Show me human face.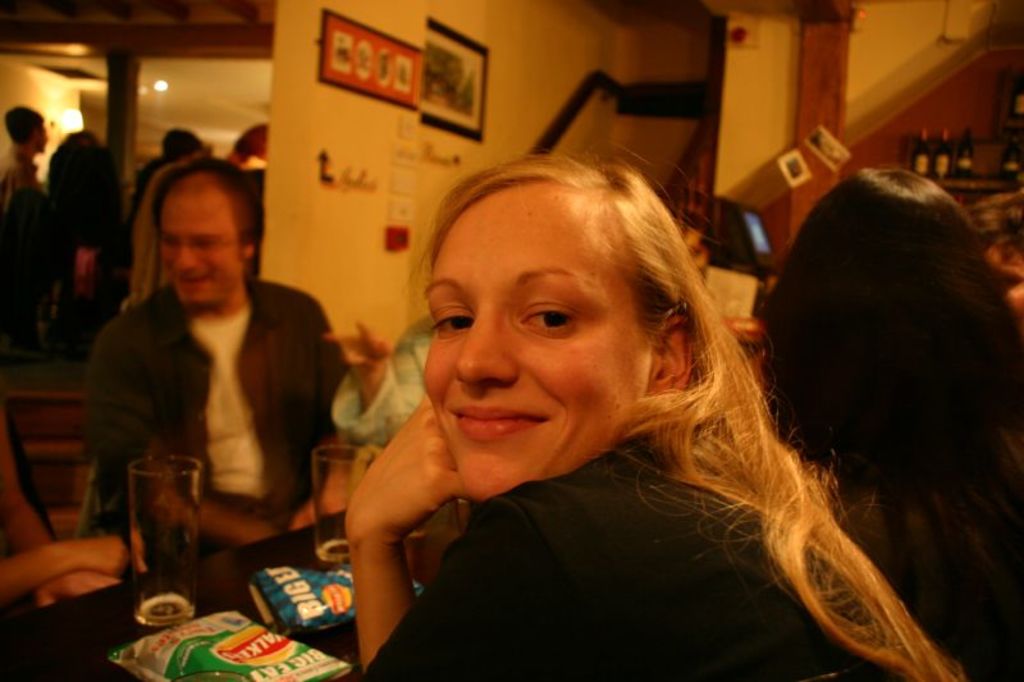
human face is here: 426/214/655/499.
